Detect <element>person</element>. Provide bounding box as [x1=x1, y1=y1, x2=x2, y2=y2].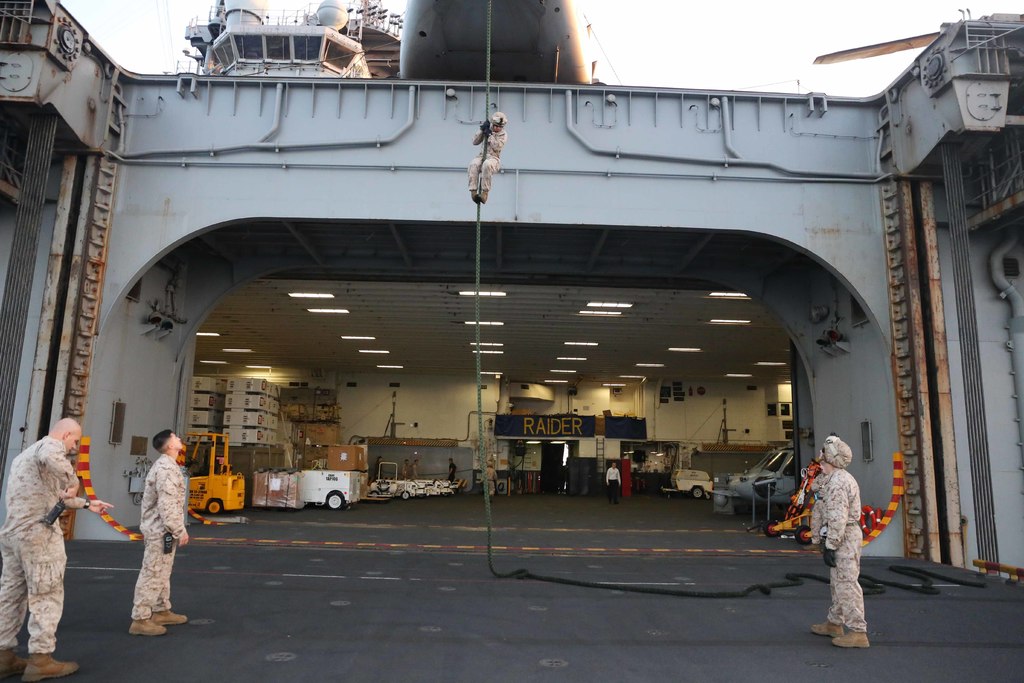
[x1=449, y1=457, x2=455, y2=482].
